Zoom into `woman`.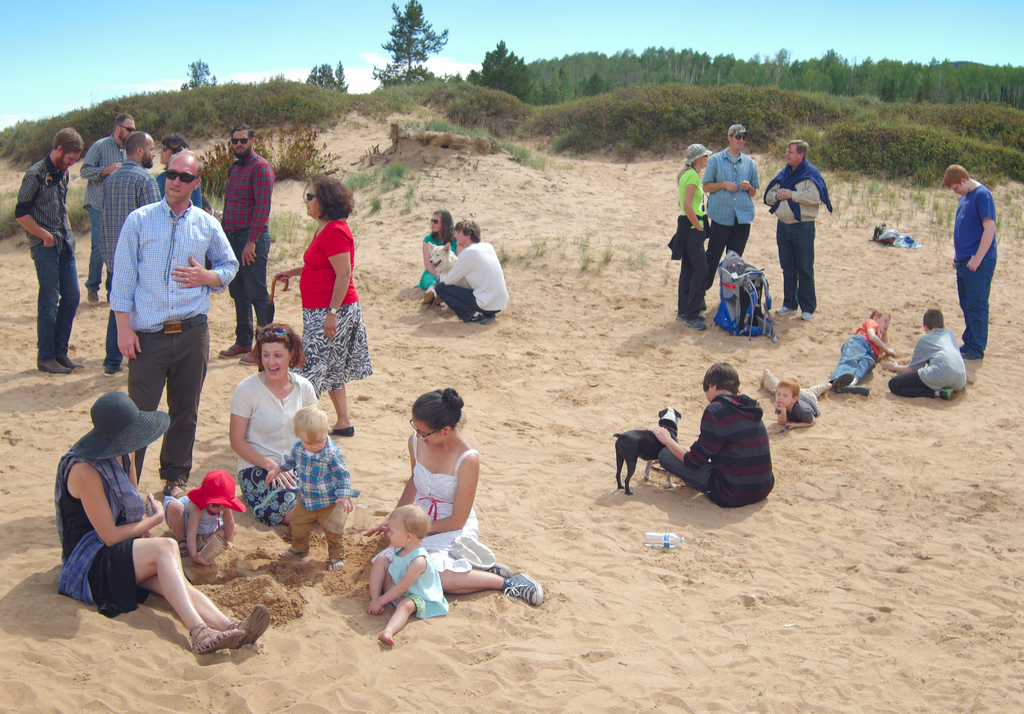
Zoom target: [x1=412, y1=207, x2=456, y2=307].
